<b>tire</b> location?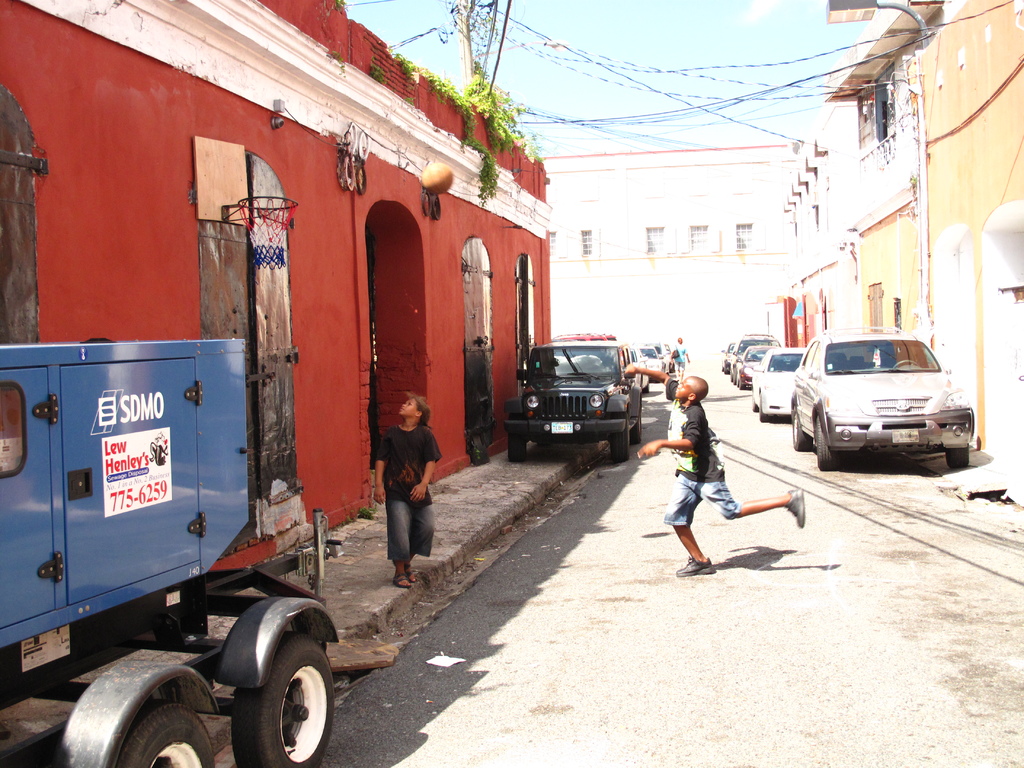
[left=217, top=616, right=323, bottom=767]
